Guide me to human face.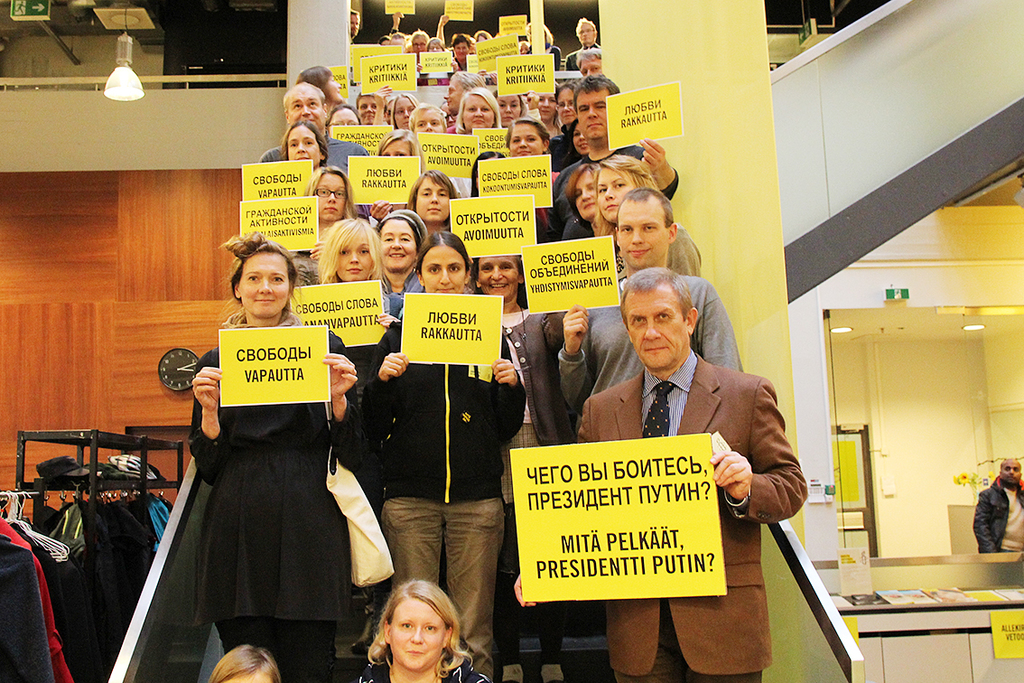
Guidance: {"left": 289, "top": 89, "right": 326, "bottom": 129}.
